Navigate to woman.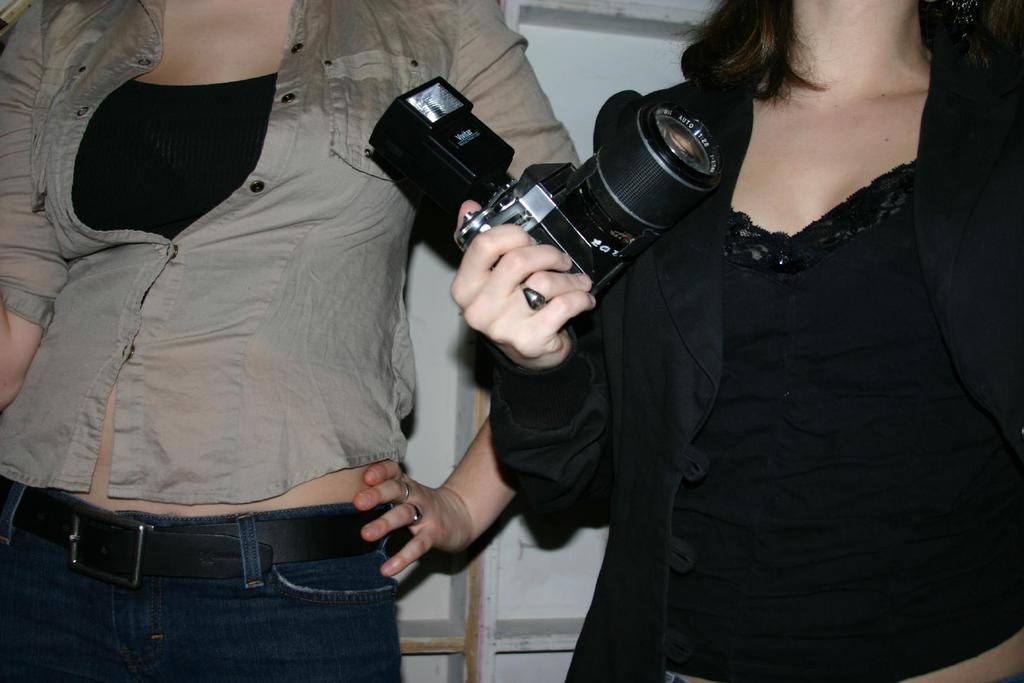
Navigation target: detection(449, 0, 1023, 682).
